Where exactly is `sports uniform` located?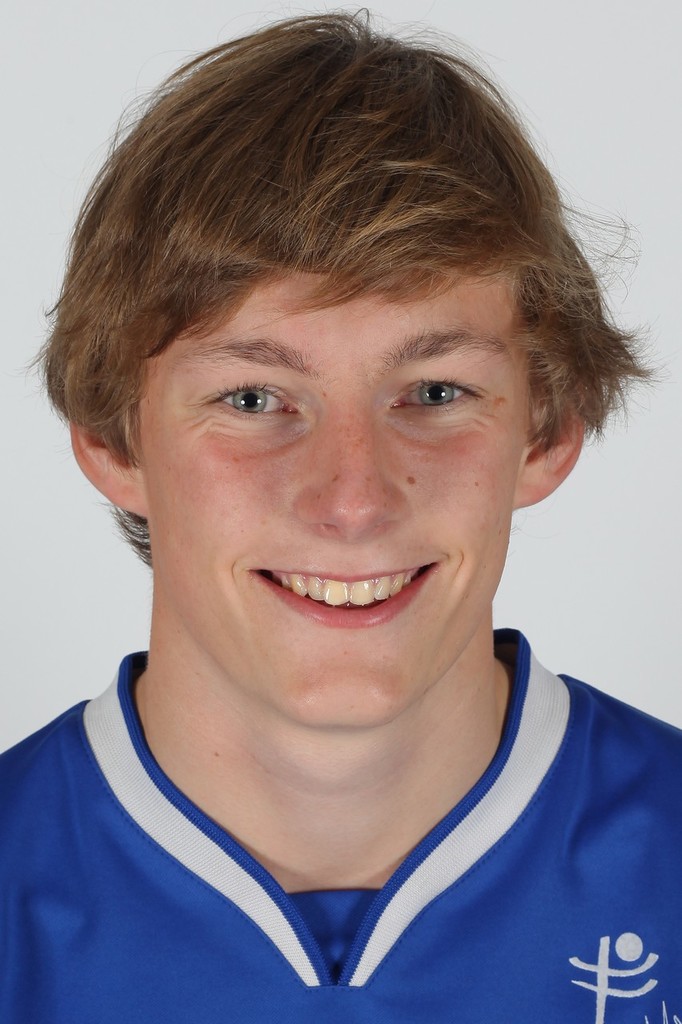
Its bounding box is l=0, t=650, r=680, b=1023.
